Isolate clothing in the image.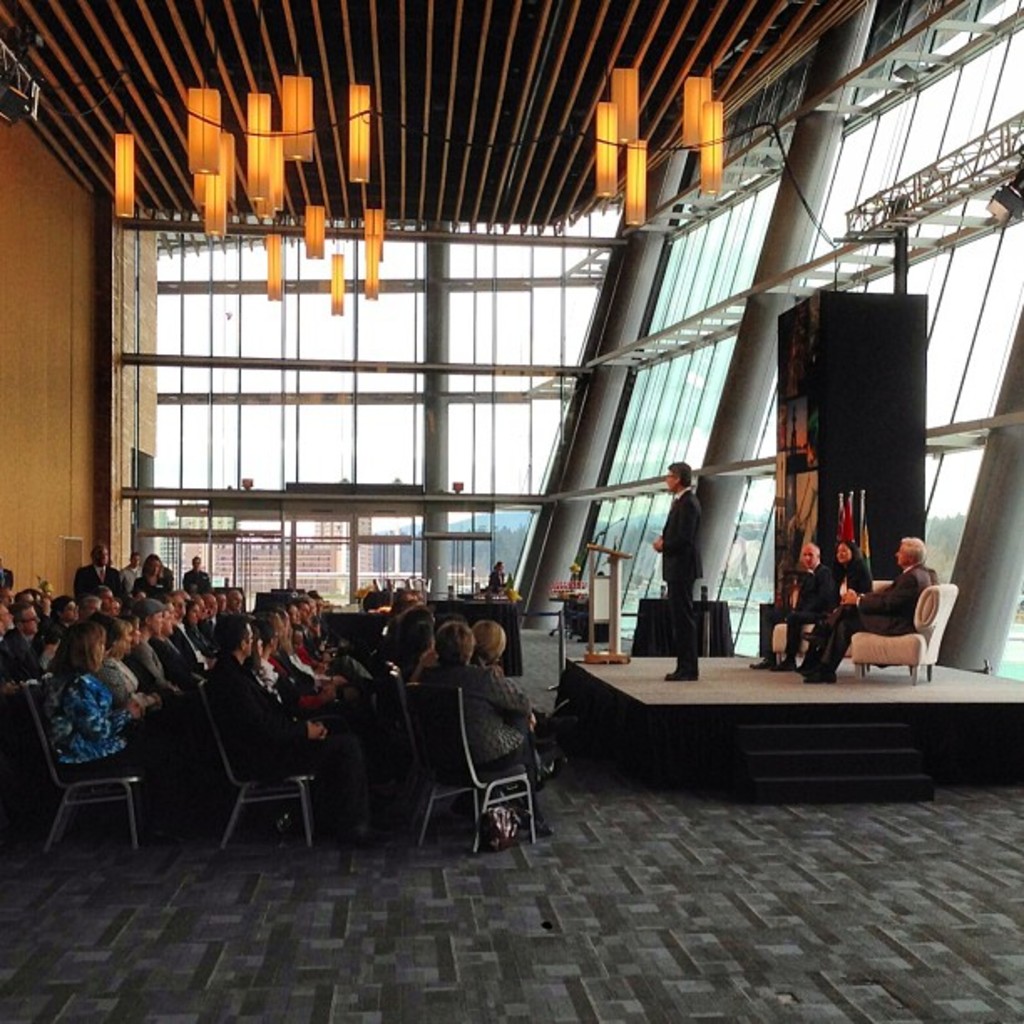
Isolated region: <bbox>397, 622, 552, 843</bbox>.
